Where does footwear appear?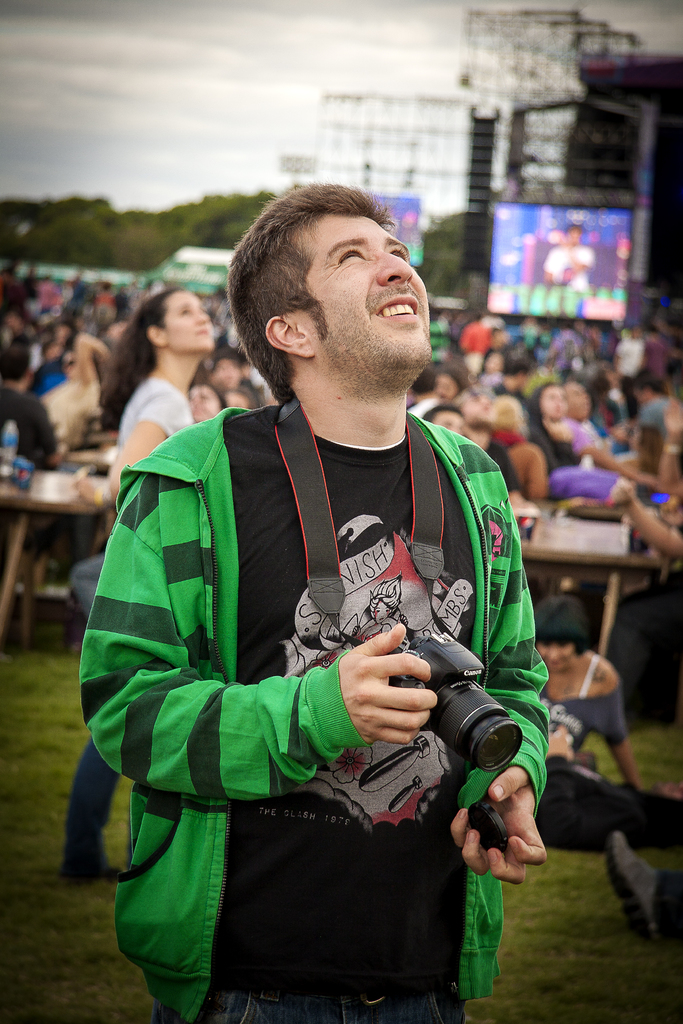
Appears at 611:828:675:957.
